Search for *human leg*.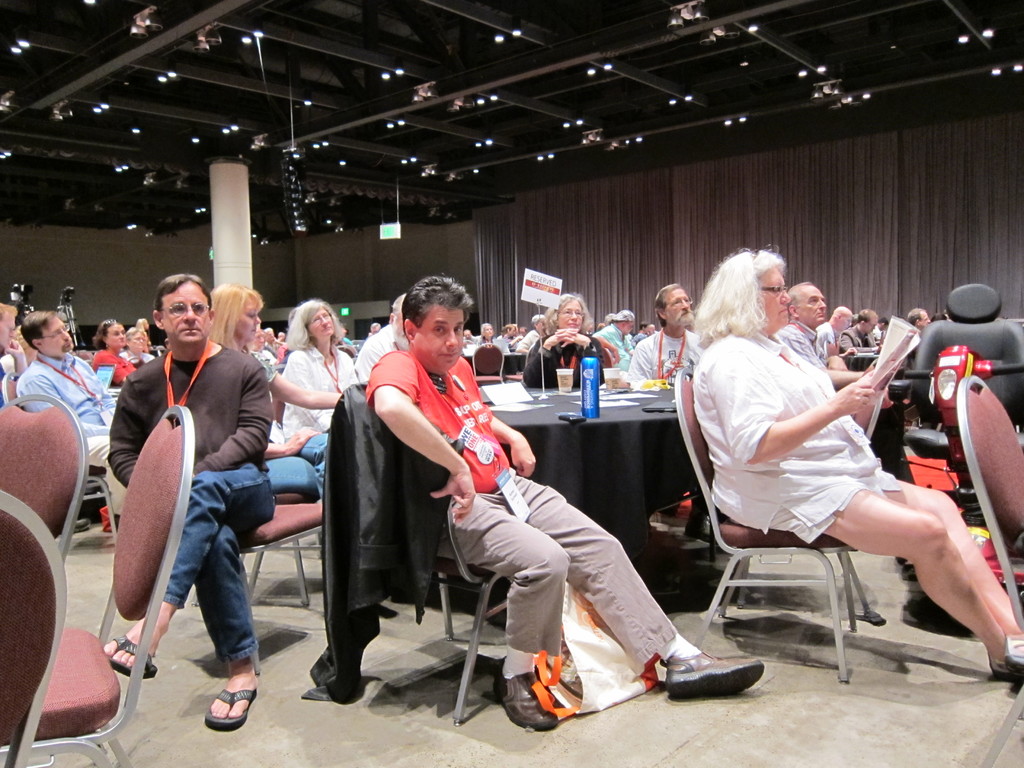
Found at {"x1": 198, "y1": 522, "x2": 269, "y2": 729}.
